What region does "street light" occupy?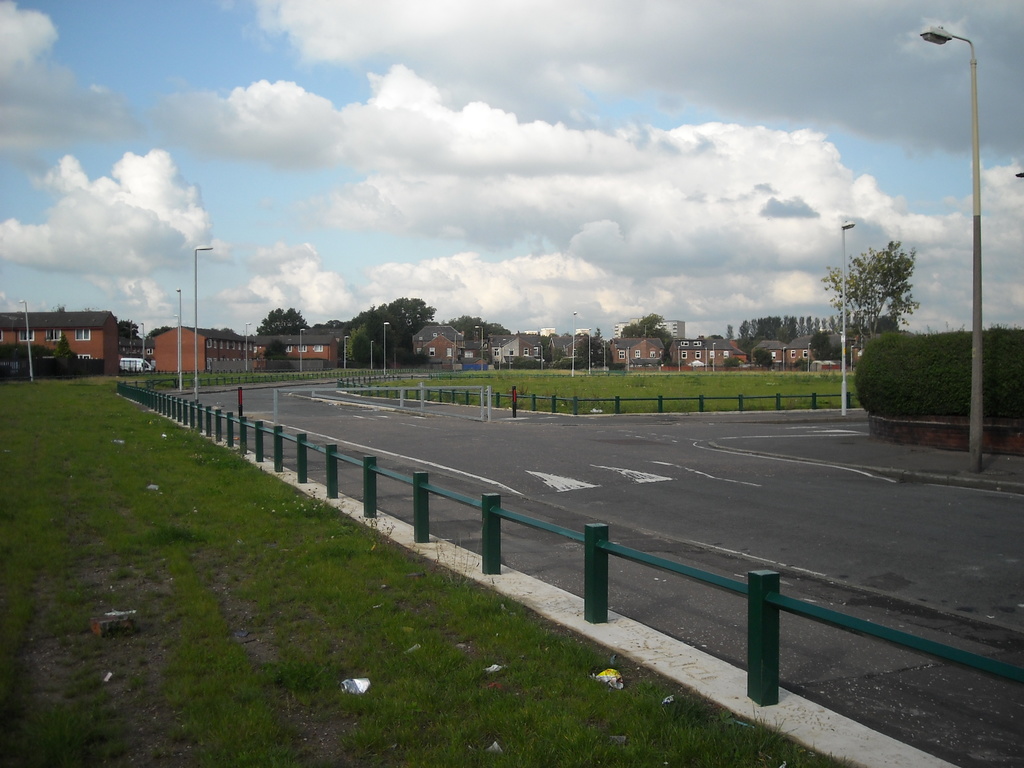
x1=588, y1=327, x2=591, y2=375.
